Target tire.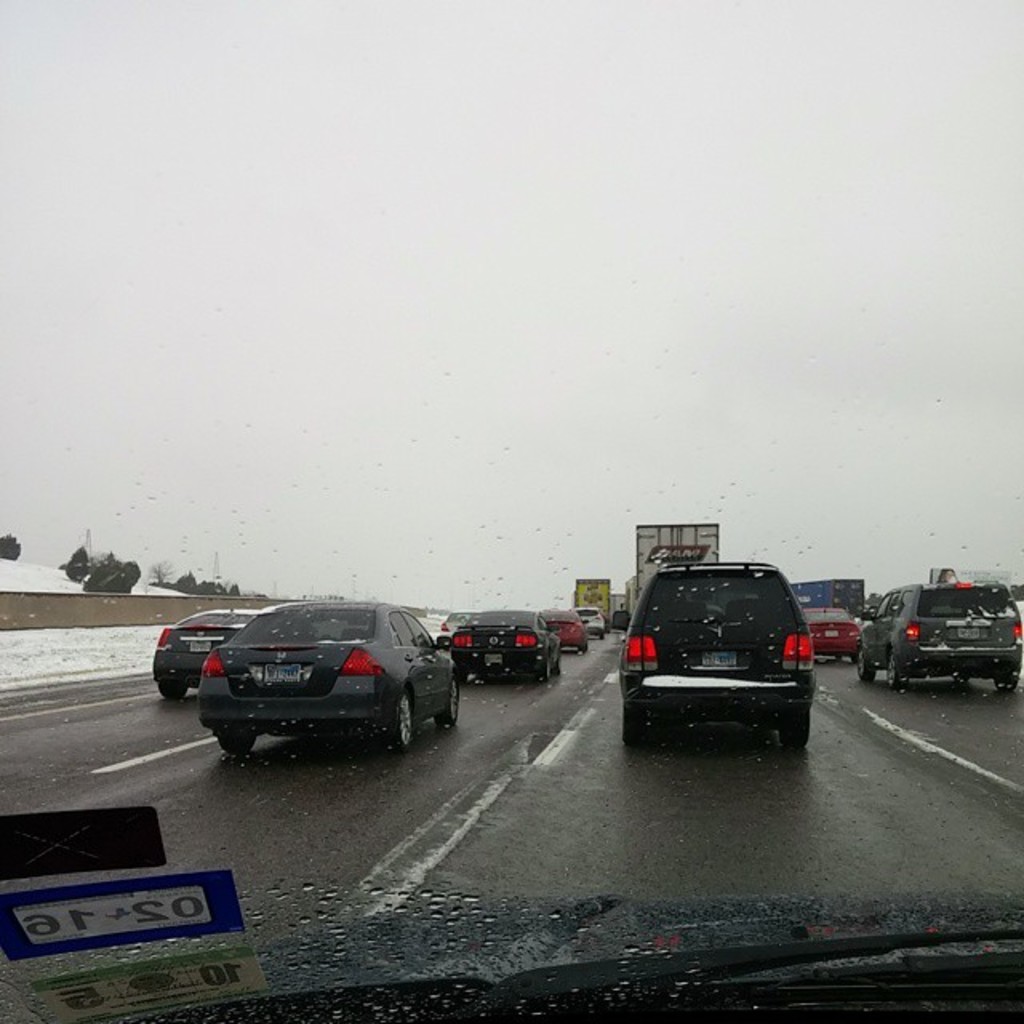
Target region: [left=992, top=672, right=1010, bottom=690].
